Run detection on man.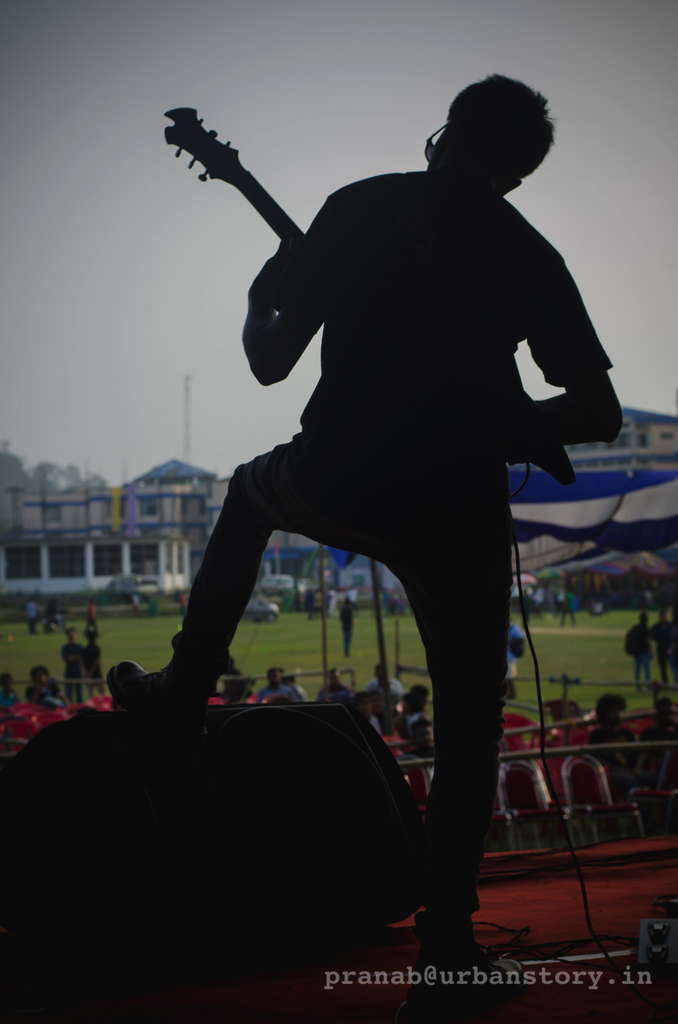
Result: select_region(402, 719, 440, 776).
